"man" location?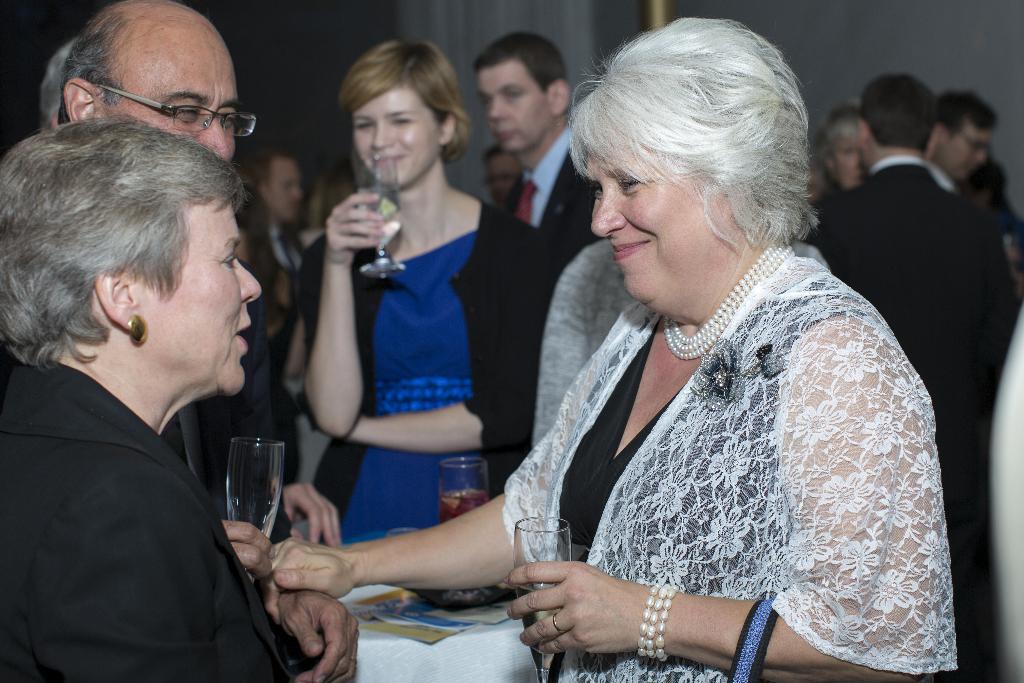
55, 0, 359, 682
